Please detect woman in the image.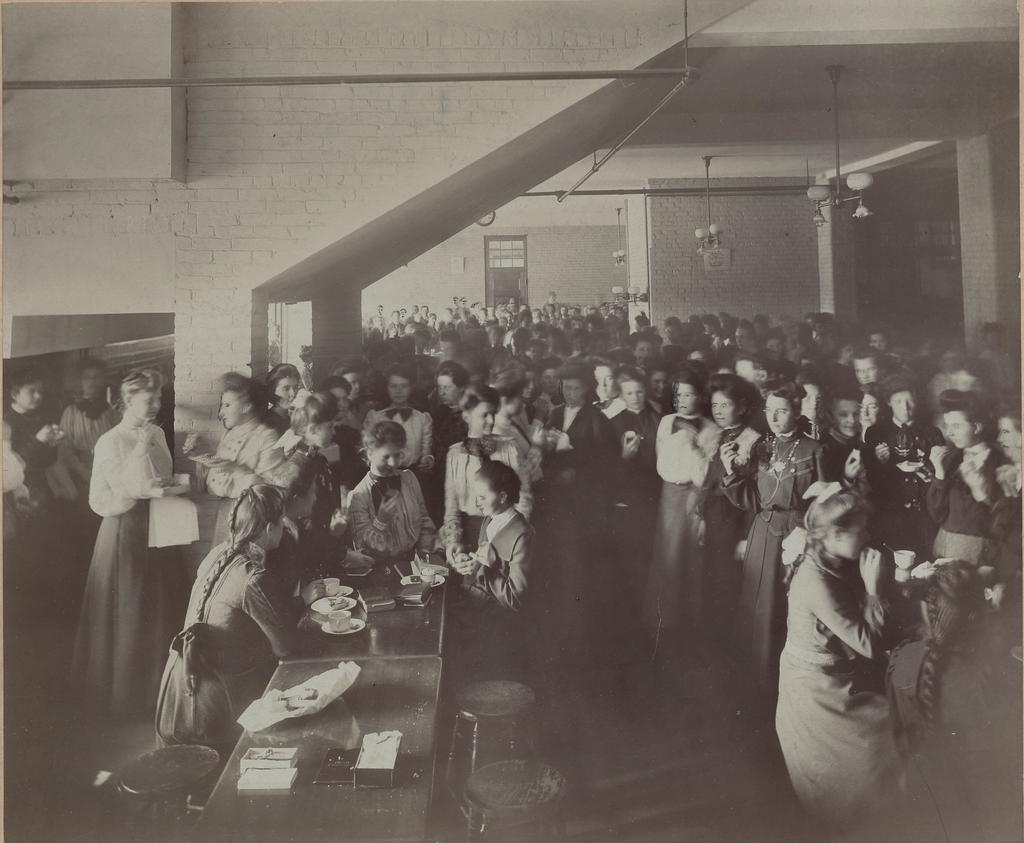
(767, 479, 892, 842).
